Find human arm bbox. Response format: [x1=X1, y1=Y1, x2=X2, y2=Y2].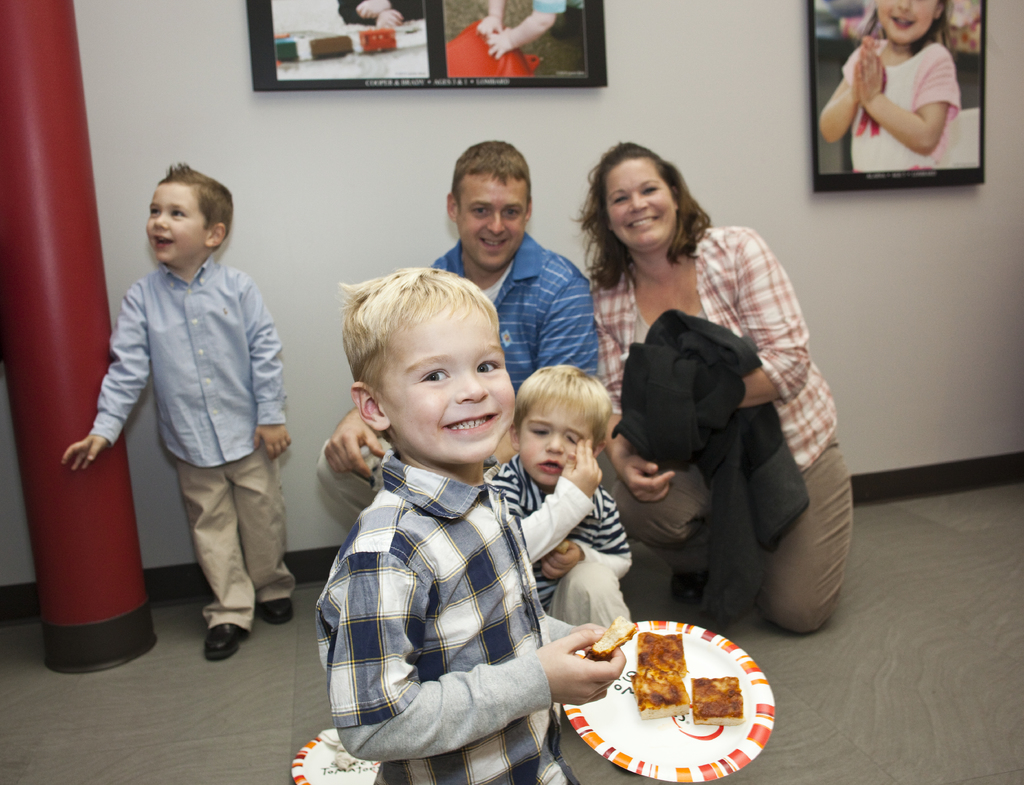
[x1=314, y1=553, x2=626, y2=759].
